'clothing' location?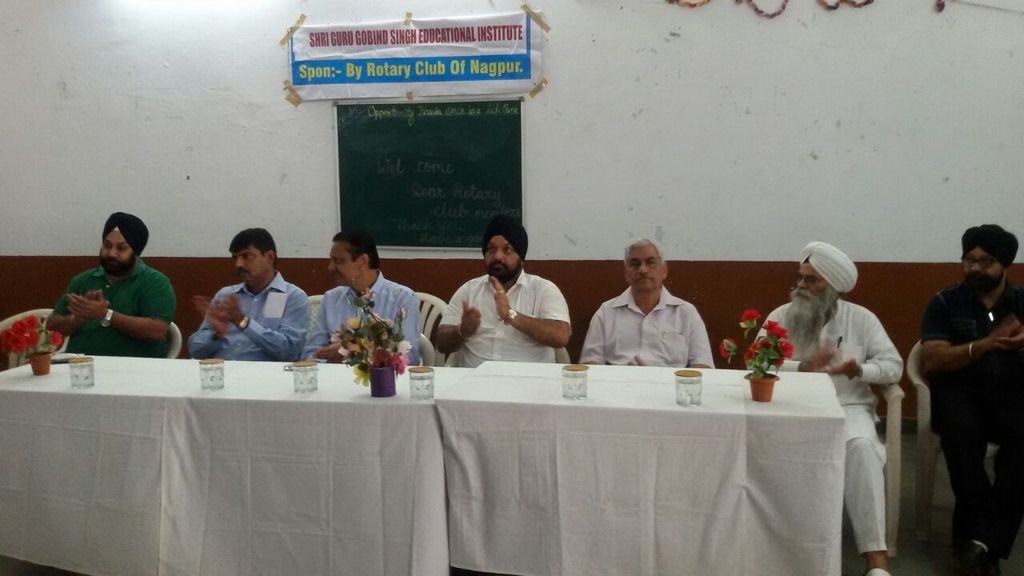
[x1=922, y1=280, x2=1023, y2=538]
